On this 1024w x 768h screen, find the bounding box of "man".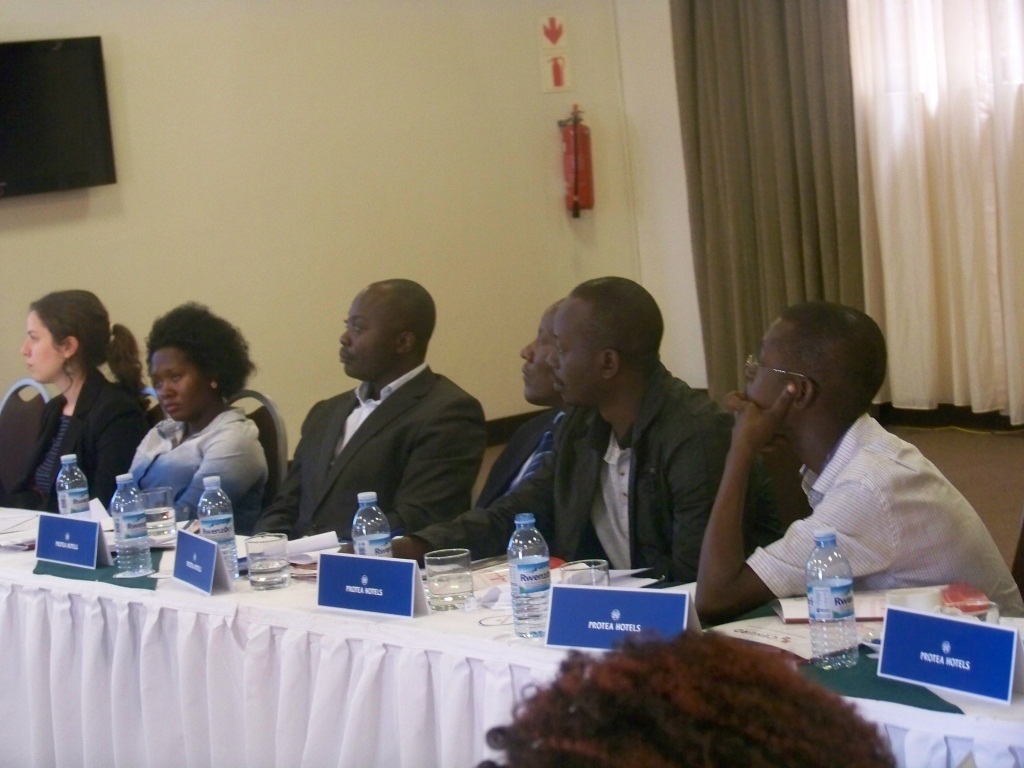
Bounding box: {"x1": 670, "y1": 290, "x2": 1009, "y2": 635}.
